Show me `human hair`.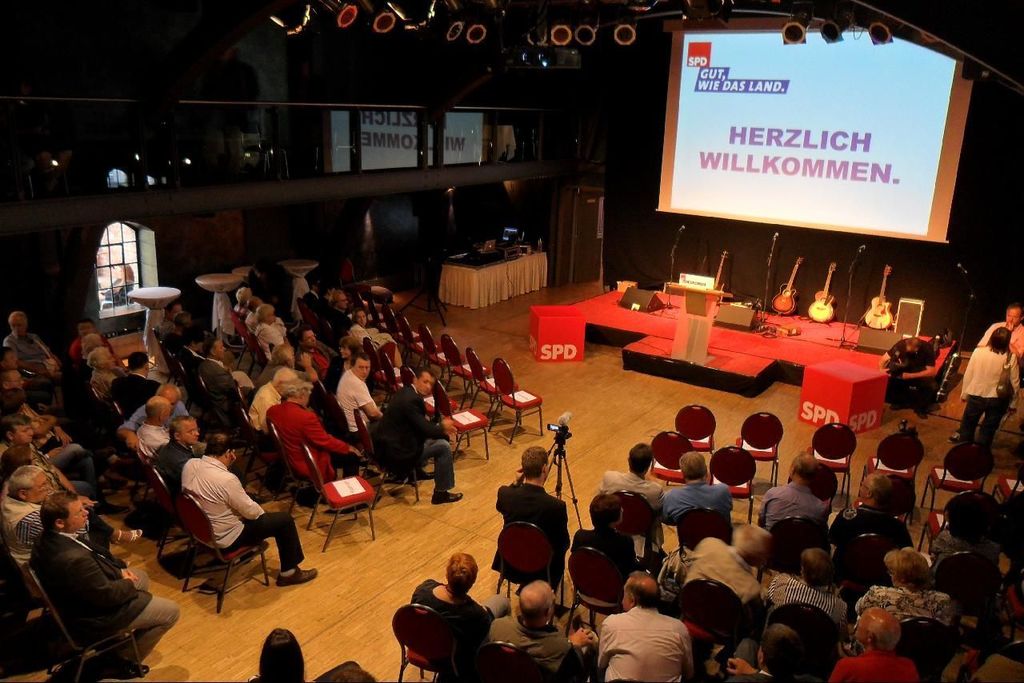
`human hair` is here: region(70, 318, 92, 329).
